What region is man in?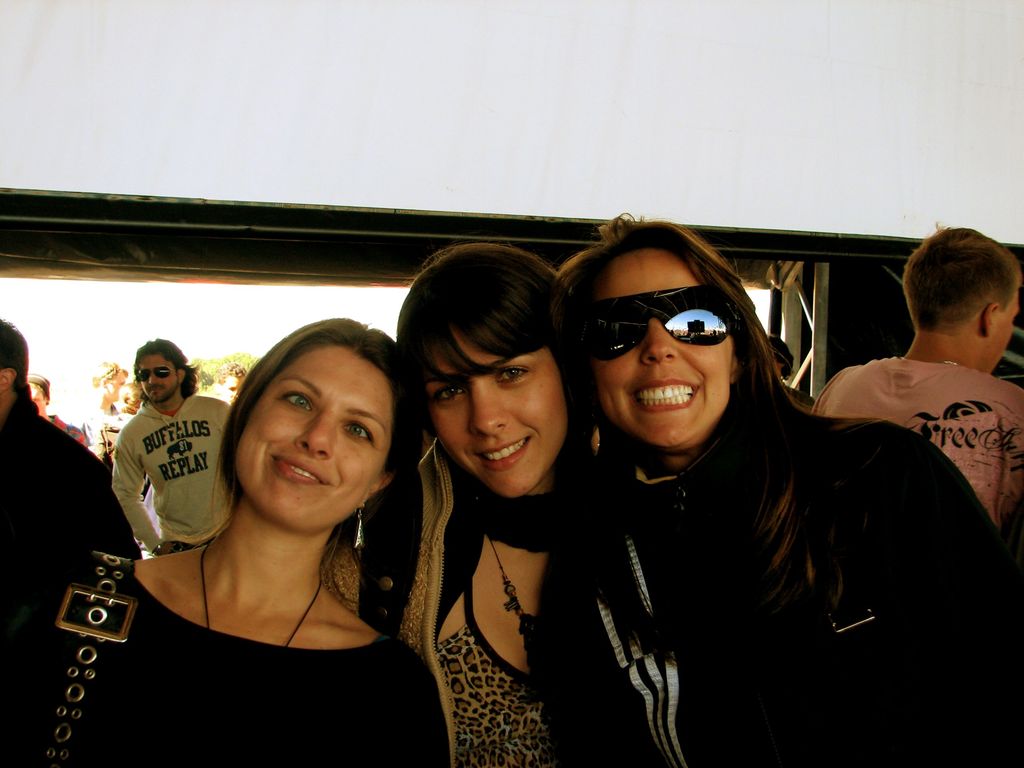
select_region(208, 363, 246, 401).
